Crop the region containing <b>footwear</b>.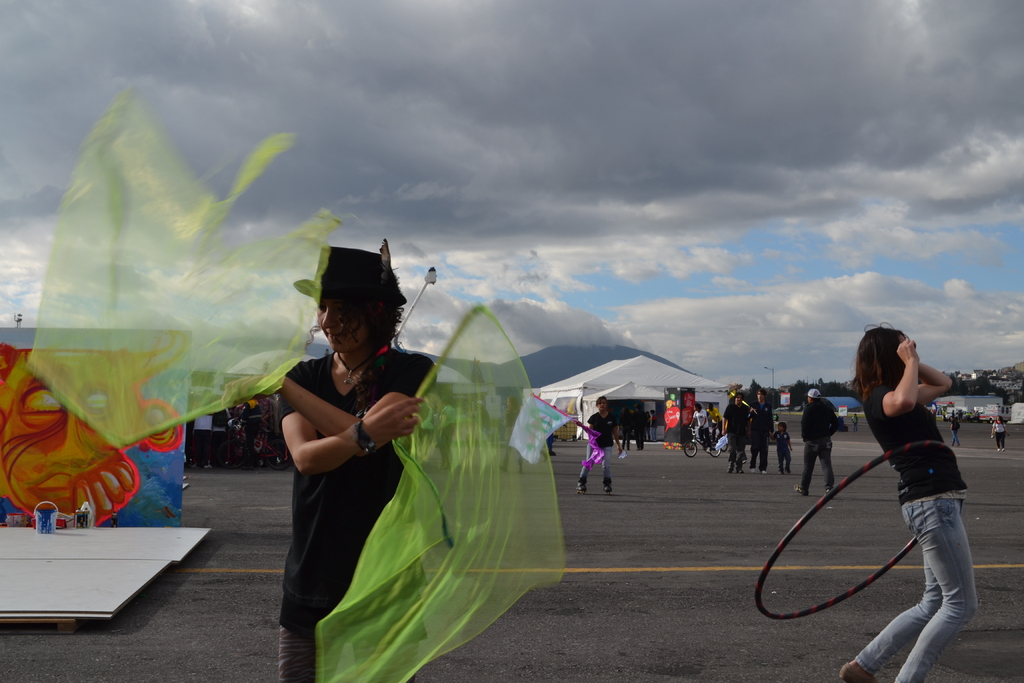
Crop region: (x1=950, y1=441, x2=954, y2=448).
